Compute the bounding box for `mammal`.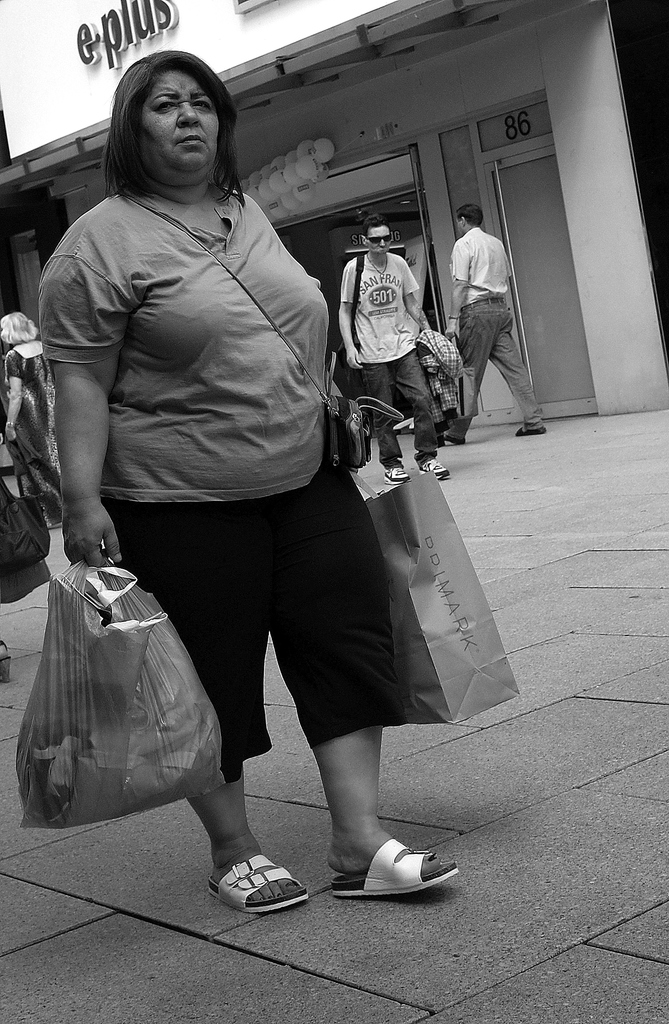
334, 211, 449, 483.
